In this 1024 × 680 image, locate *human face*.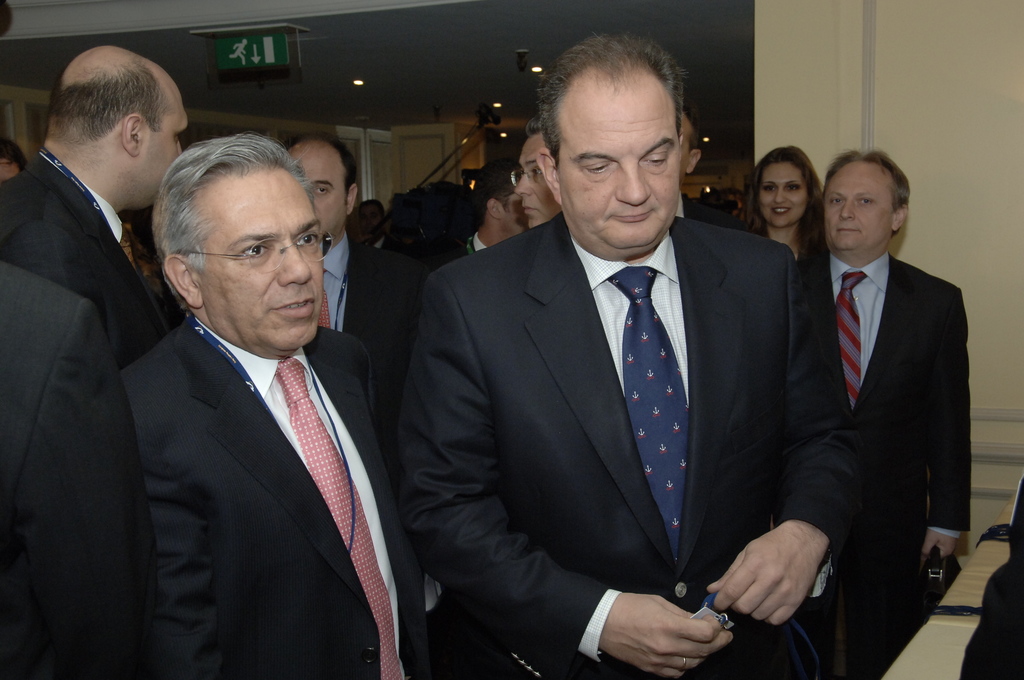
Bounding box: box(560, 93, 682, 251).
